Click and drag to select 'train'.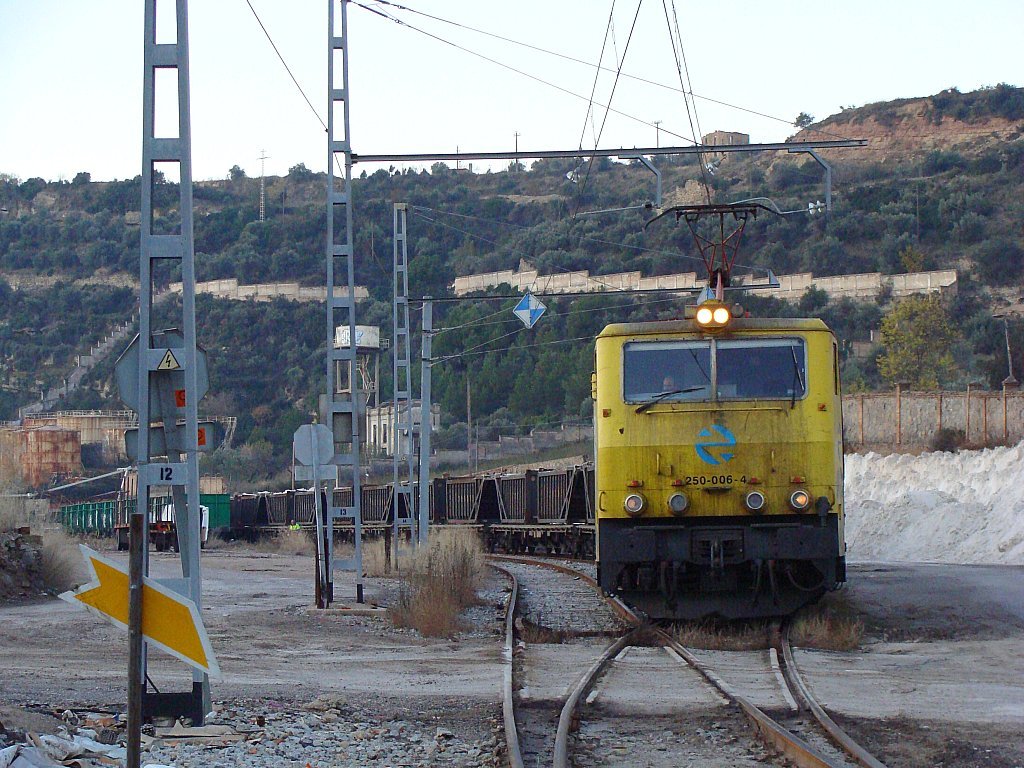
Selection: x1=234, y1=198, x2=842, y2=619.
